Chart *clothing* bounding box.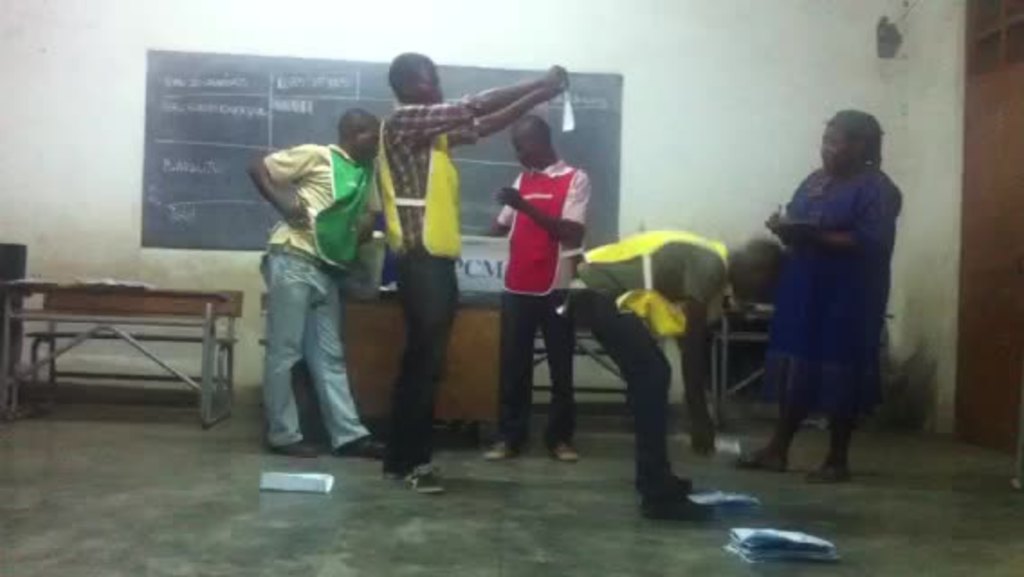
Charted: bbox=[564, 225, 734, 501].
